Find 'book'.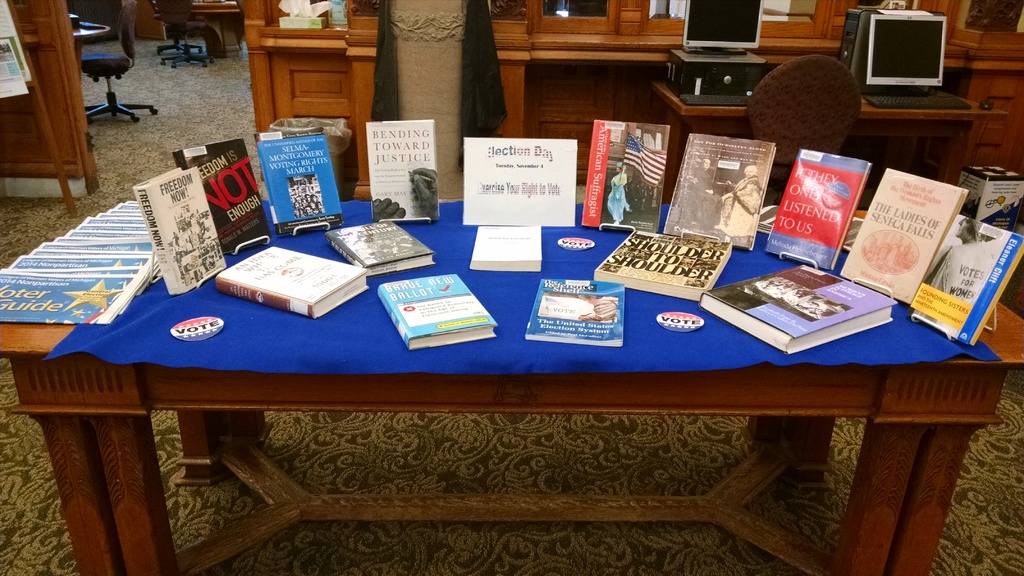
{"x1": 906, "y1": 214, "x2": 1023, "y2": 346}.
